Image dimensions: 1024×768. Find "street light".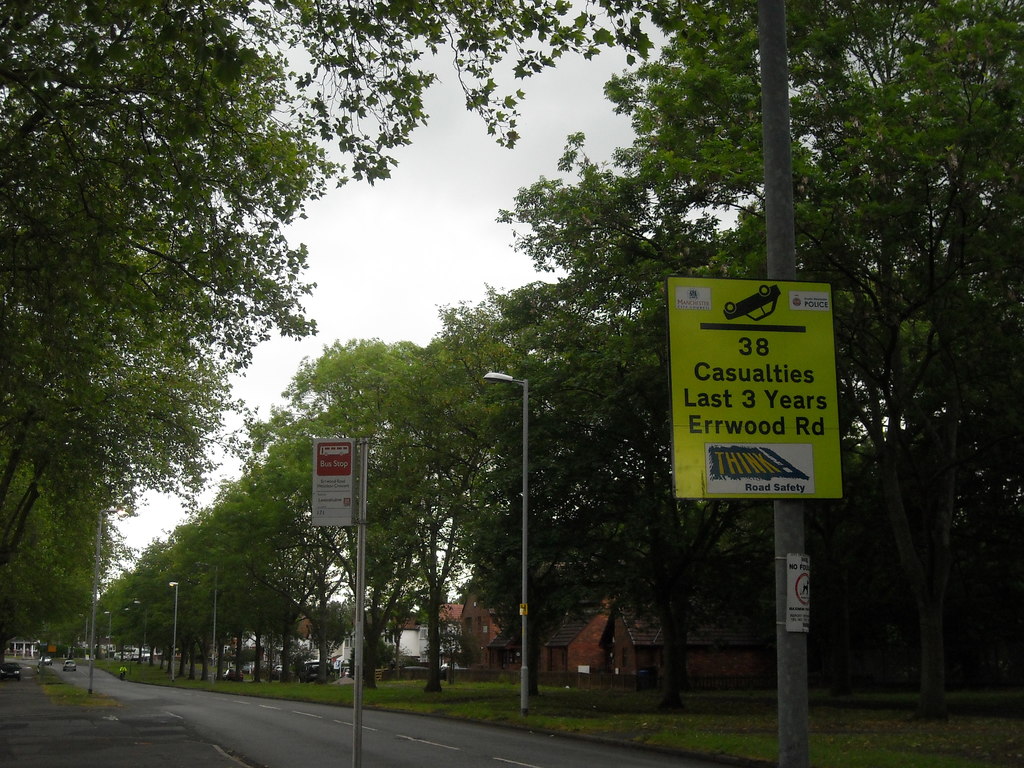
(left=204, top=569, right=219, bottom=684).
